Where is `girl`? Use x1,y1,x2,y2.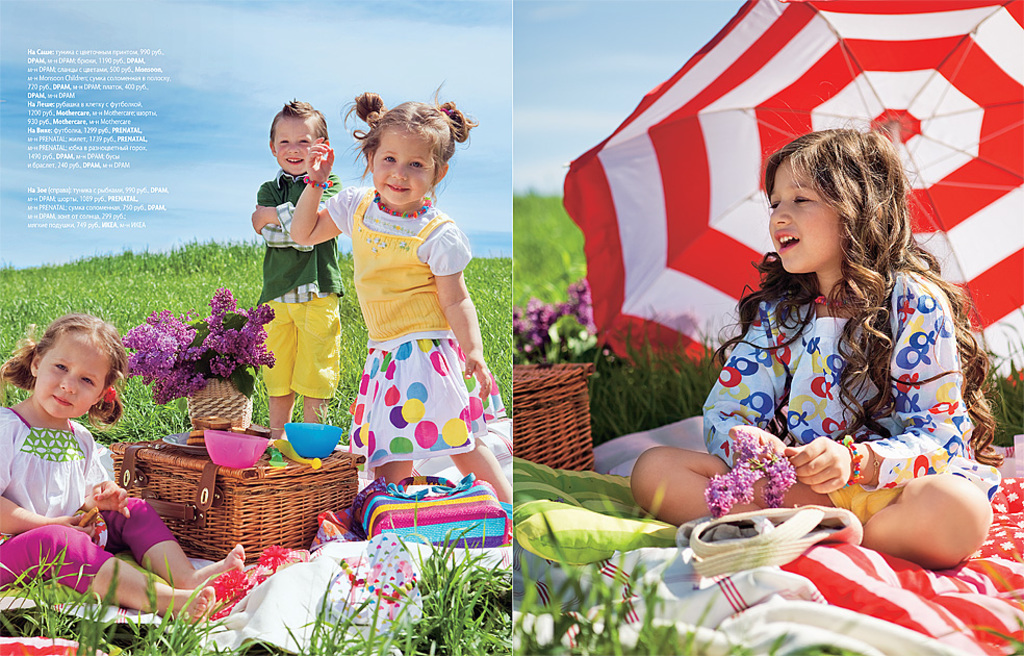
287,83,512,507.
